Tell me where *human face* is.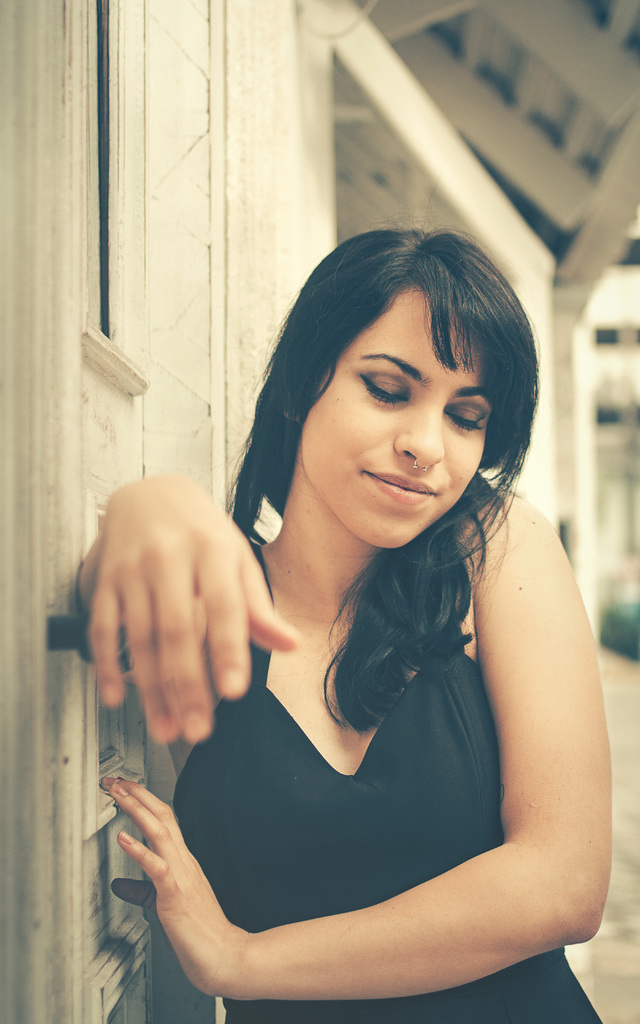
*human face* is at bbox=[297, 278, 504, 552].
